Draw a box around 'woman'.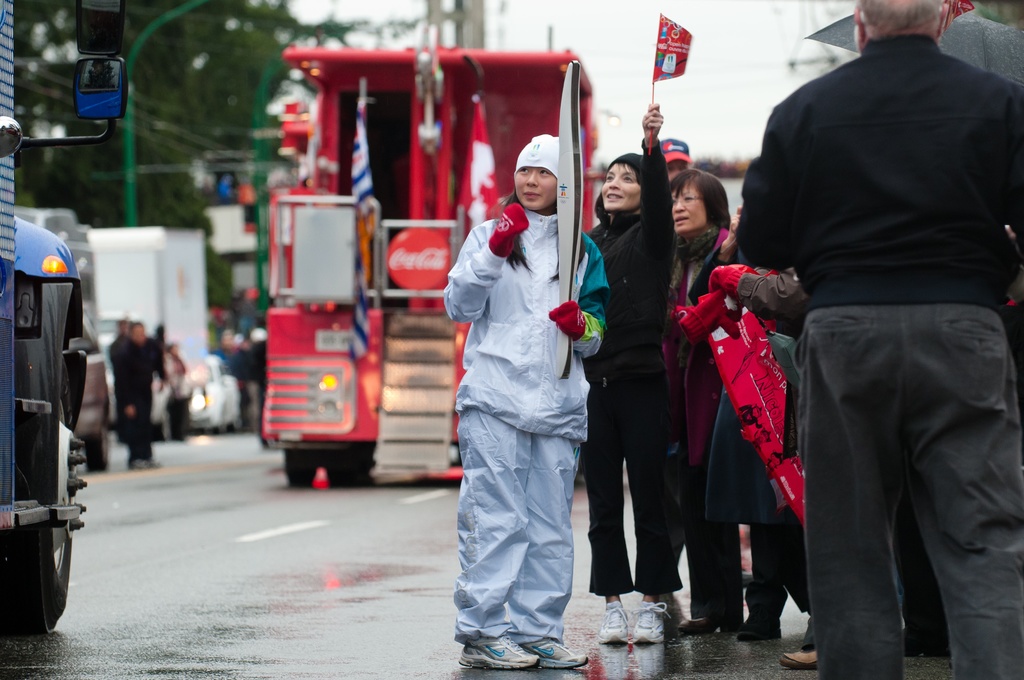
{"x1": 446, "y1": 124, "x2": 602, "y2": 665}.
